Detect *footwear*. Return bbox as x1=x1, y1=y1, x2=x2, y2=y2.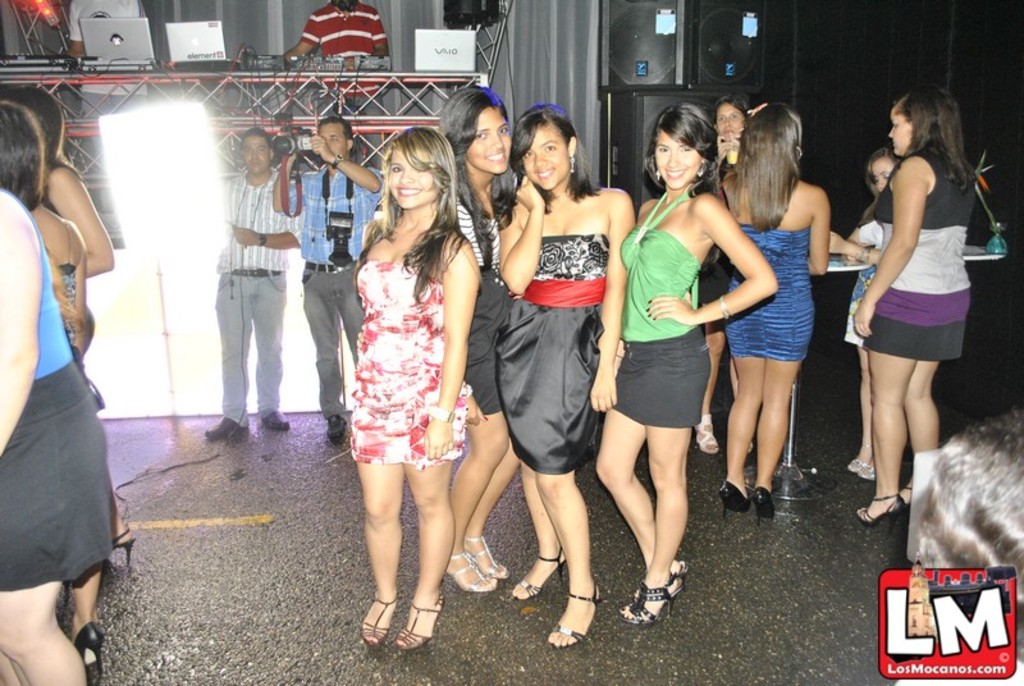
x1=366, y1=596, x2=397, y2=646.
